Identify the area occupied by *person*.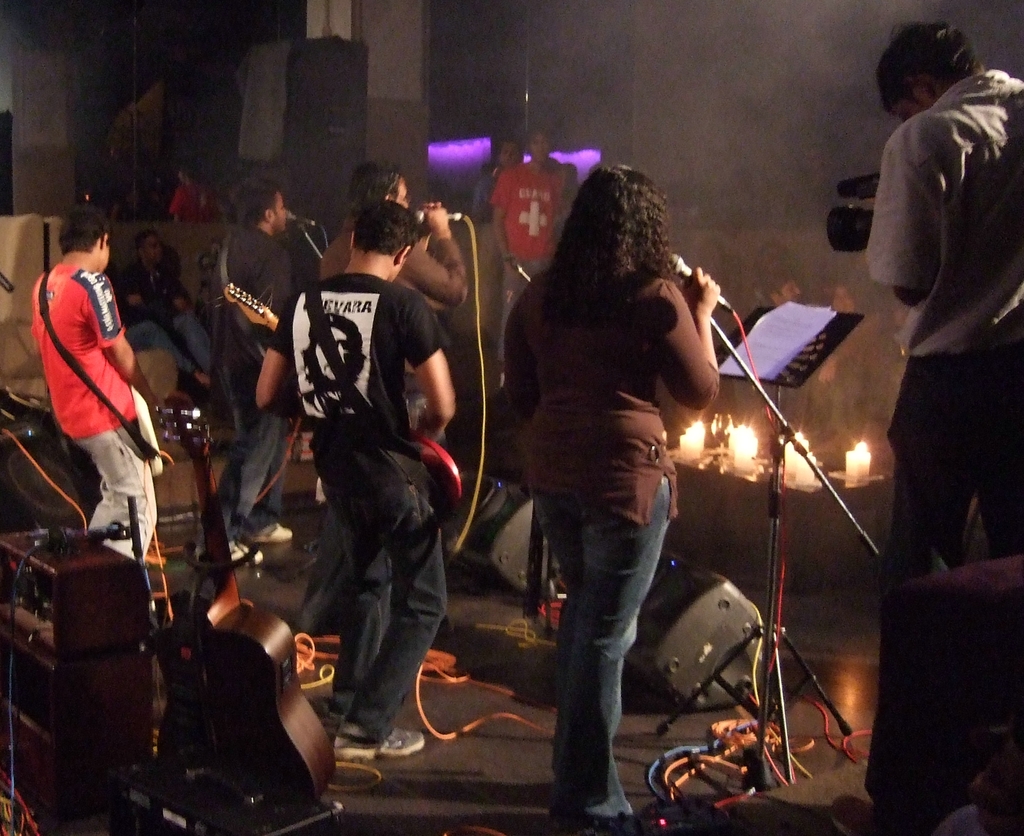
Area: (x1=166, y1=162, x2=223, y2=220).
